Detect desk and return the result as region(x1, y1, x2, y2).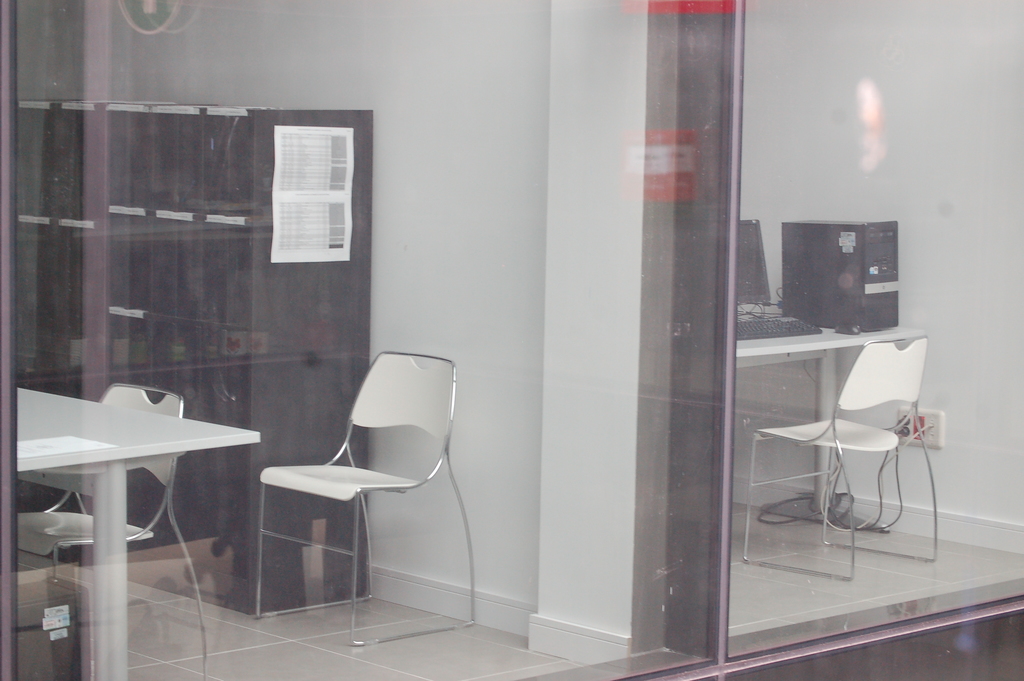
region(735, 305, 929, 536).
